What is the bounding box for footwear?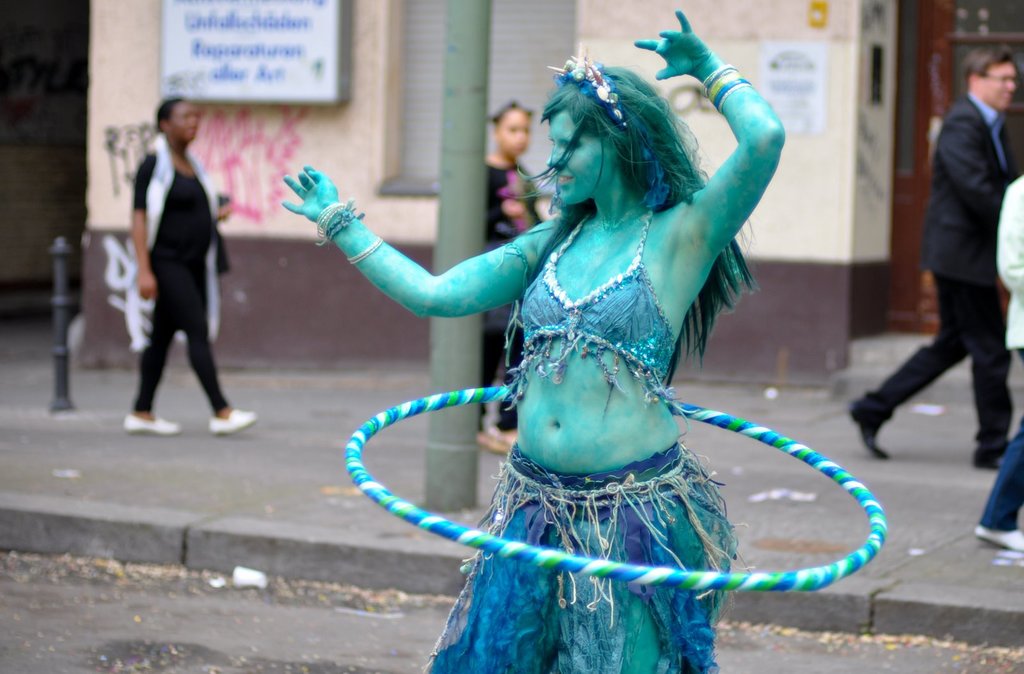
(490, 419, 527, 453).
